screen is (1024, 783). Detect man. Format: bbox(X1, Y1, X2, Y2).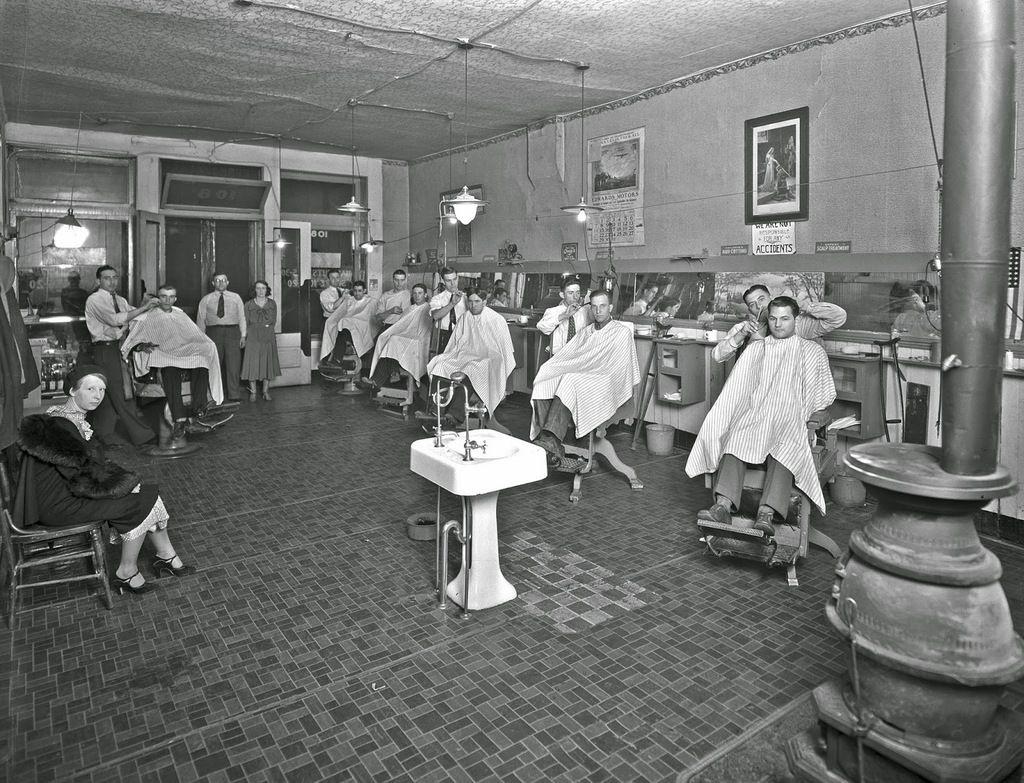
bbox(324, 281, 373, 365).
